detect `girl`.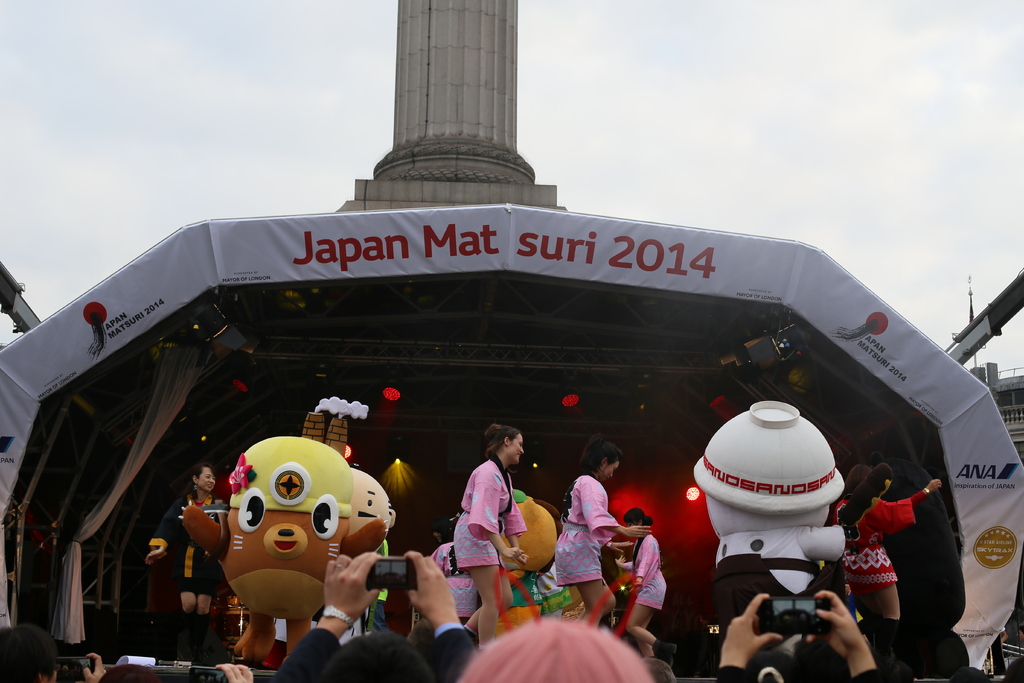
Detected at pyautogui.locateOnScreen(157, 465, 227, 621).
